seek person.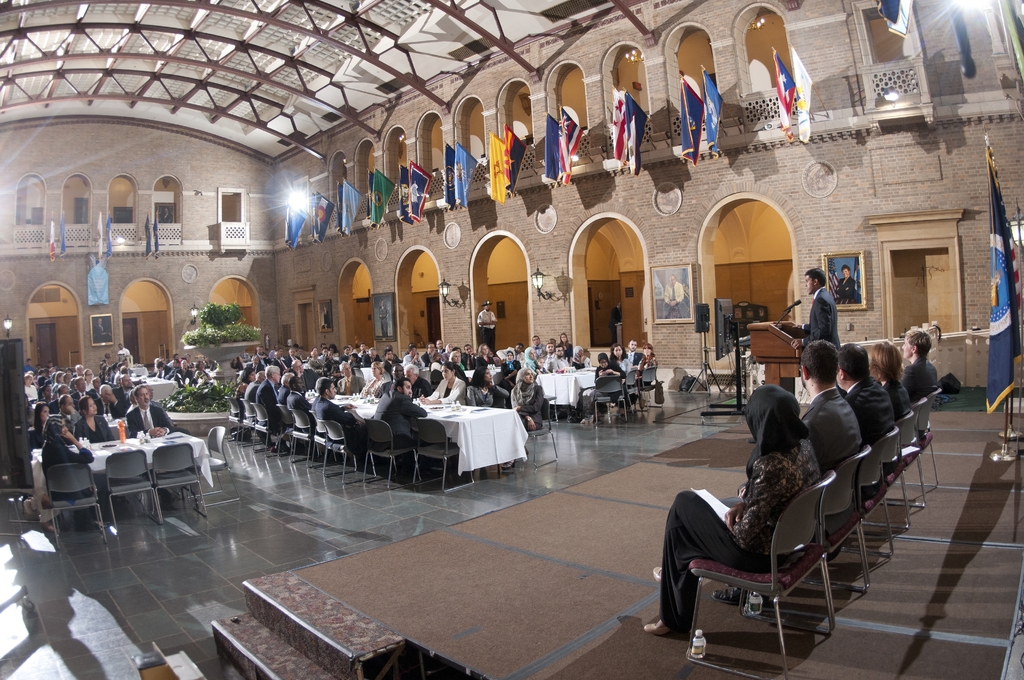
BBox(892, 323, 940, 439).
